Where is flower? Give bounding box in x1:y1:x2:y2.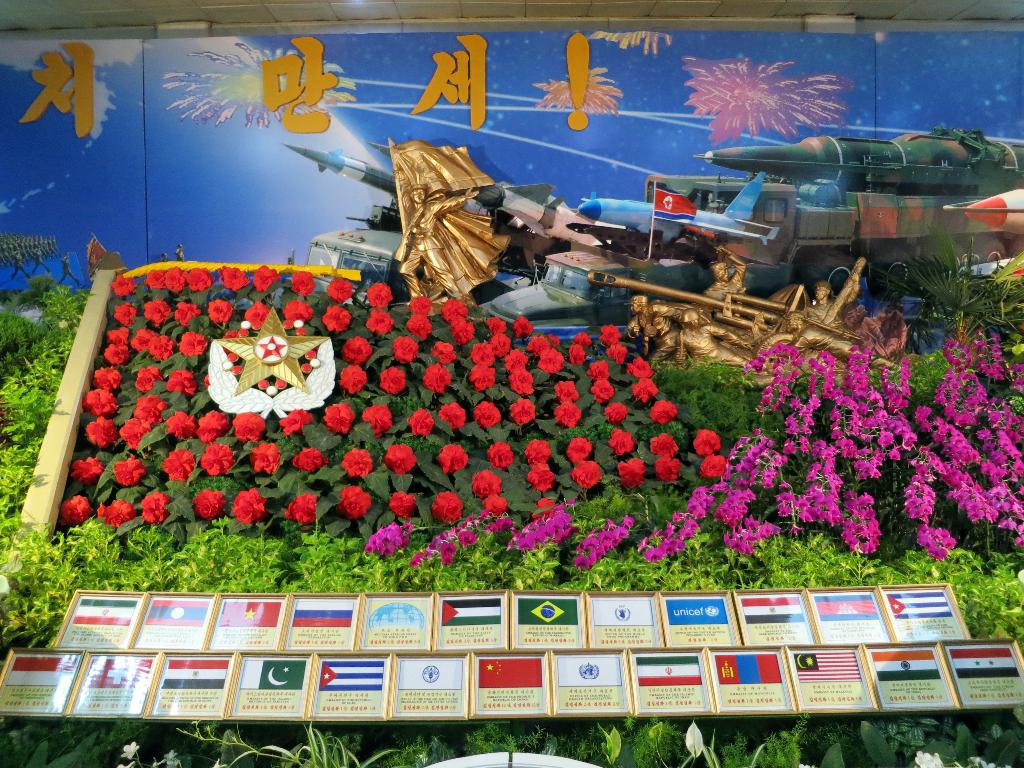
106:327:131:343.
